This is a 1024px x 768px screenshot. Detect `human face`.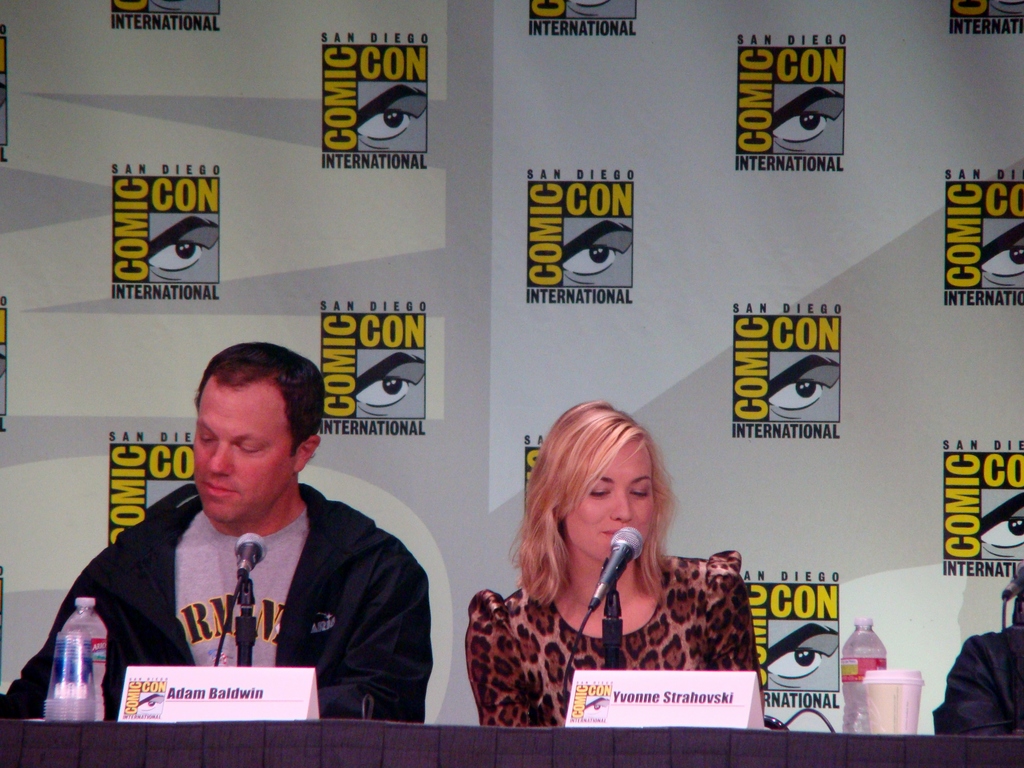
(left=194, top=387, right=298, bottom=522).
